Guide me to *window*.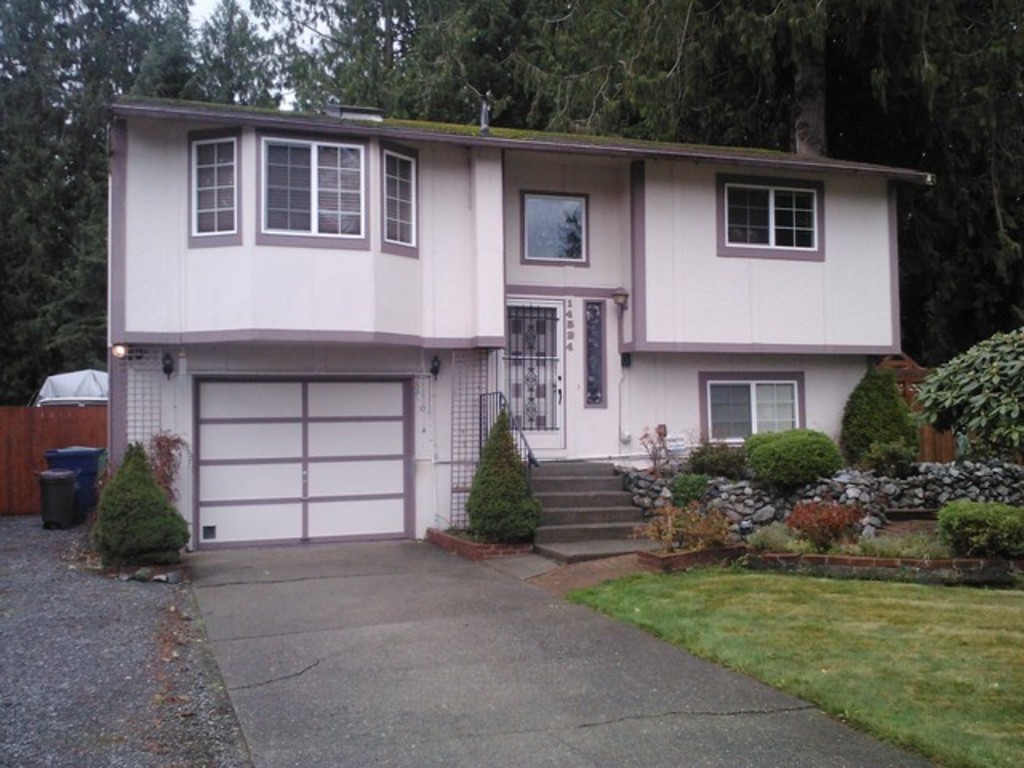
Guidance: {"left": 699, "top": 357, "right": 819, "bottom": 432}.
